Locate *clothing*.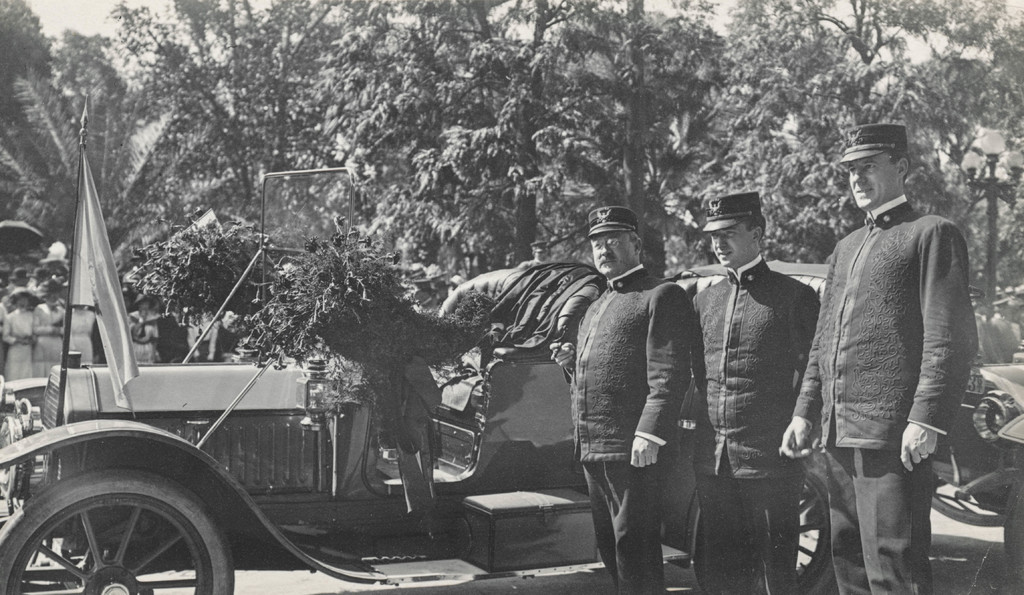
Bounding box: box(566, 271, 696, 594).
